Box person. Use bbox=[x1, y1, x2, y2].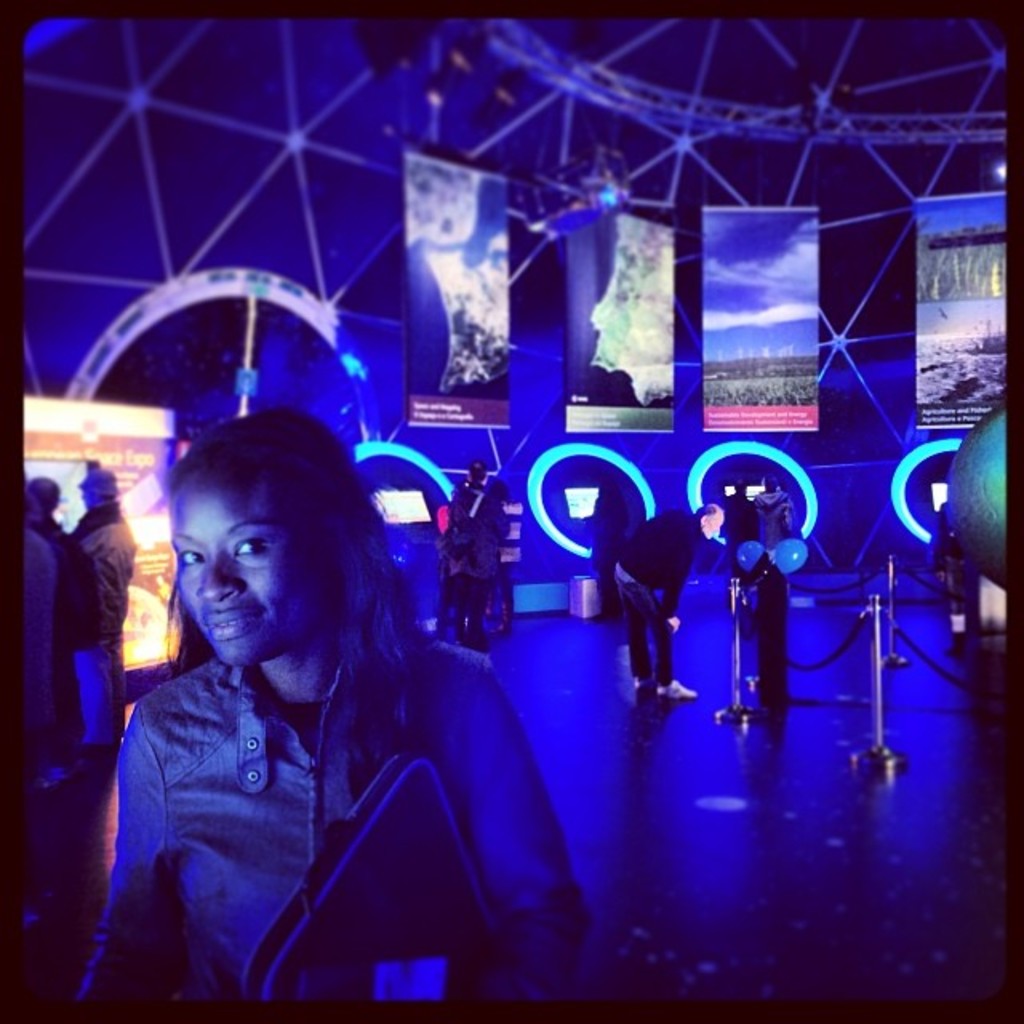
bbox=[445, 482, 512, 651].
